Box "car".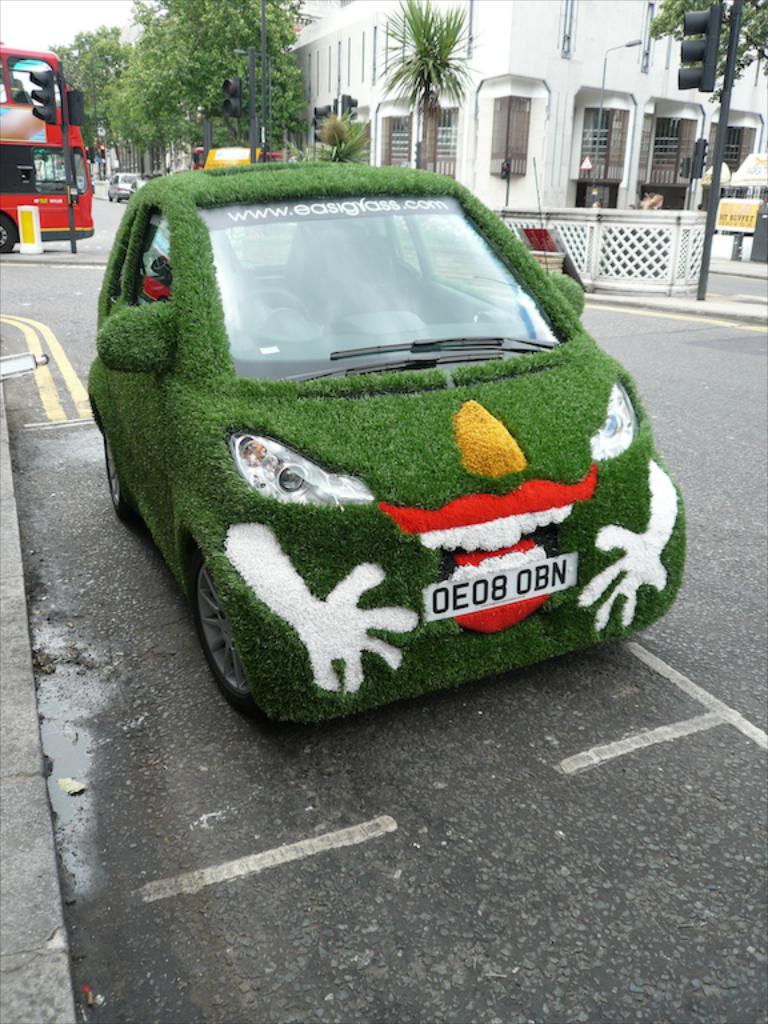
[x1=127, y1=179, x2=144, y2=199].
